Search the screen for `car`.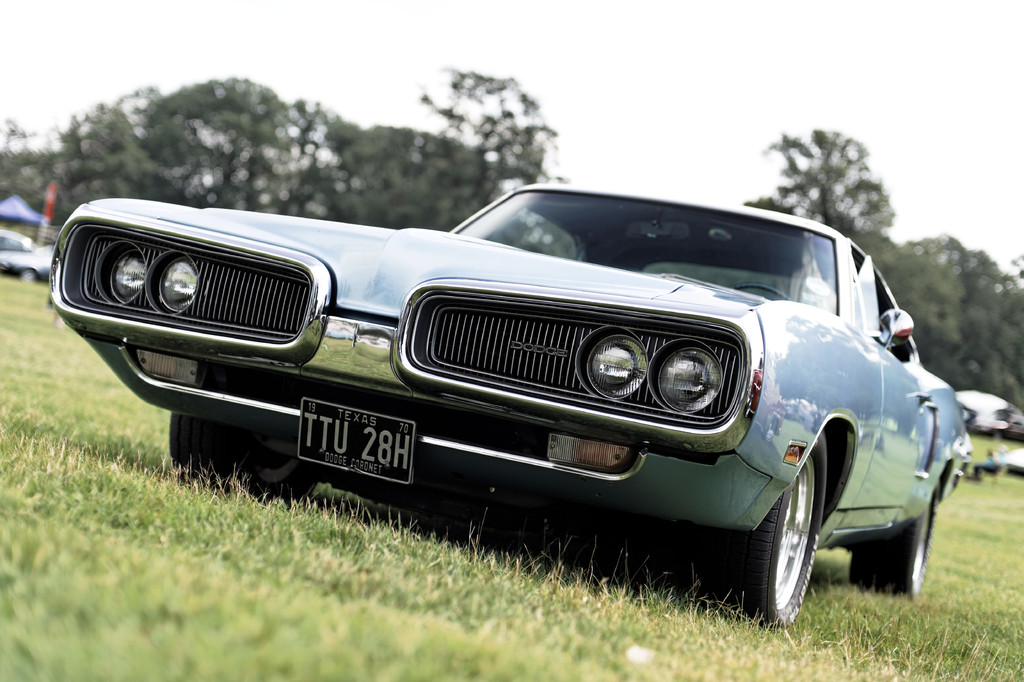
Found at 968:460:999:479.
